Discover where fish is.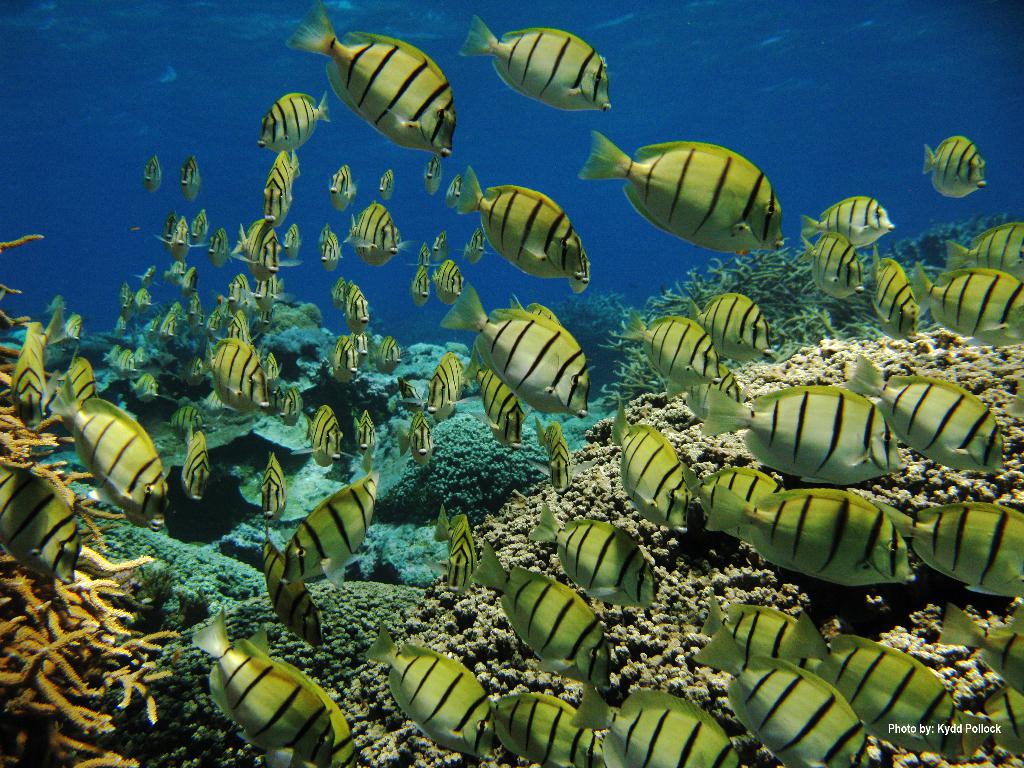
Discovered at [x1=705, y1=483, x2=928, y2=590].
